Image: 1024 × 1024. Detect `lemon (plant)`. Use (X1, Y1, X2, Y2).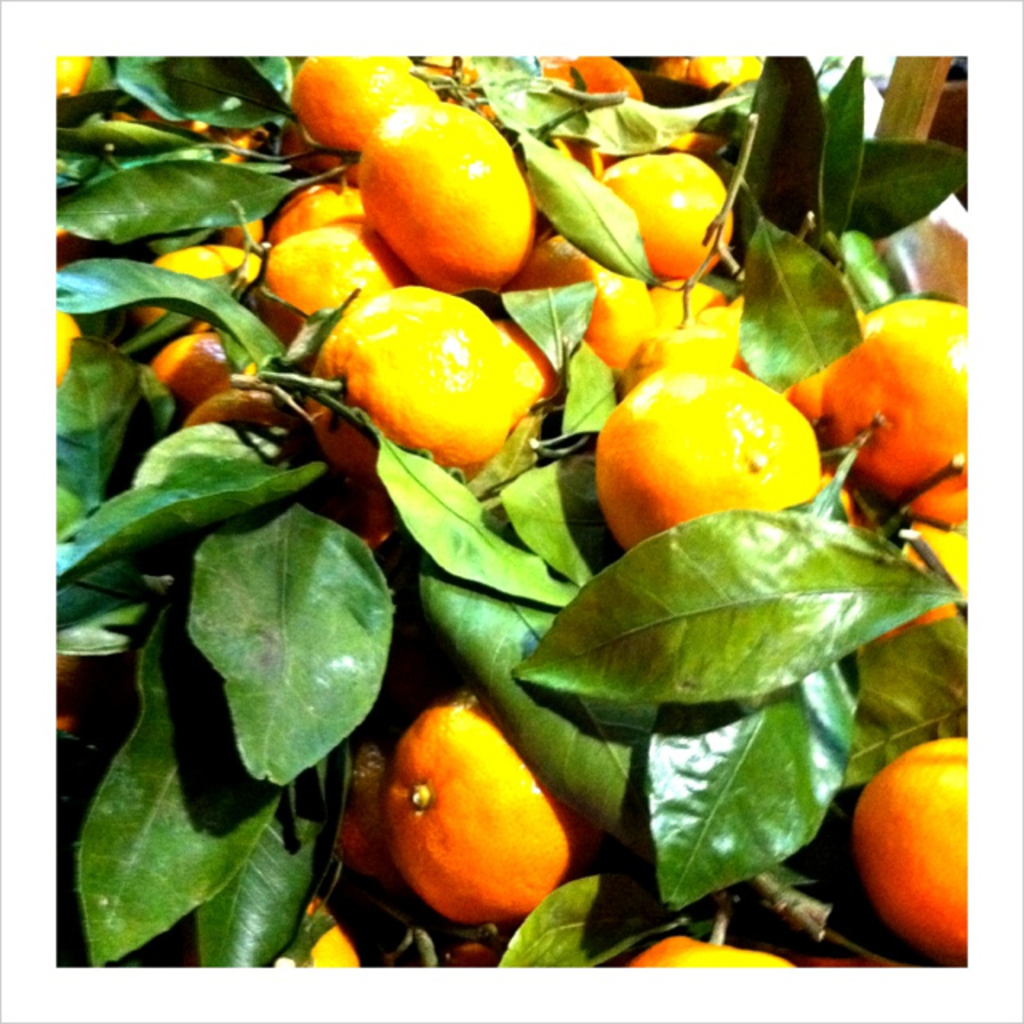
(595, 366, 819, 550).
